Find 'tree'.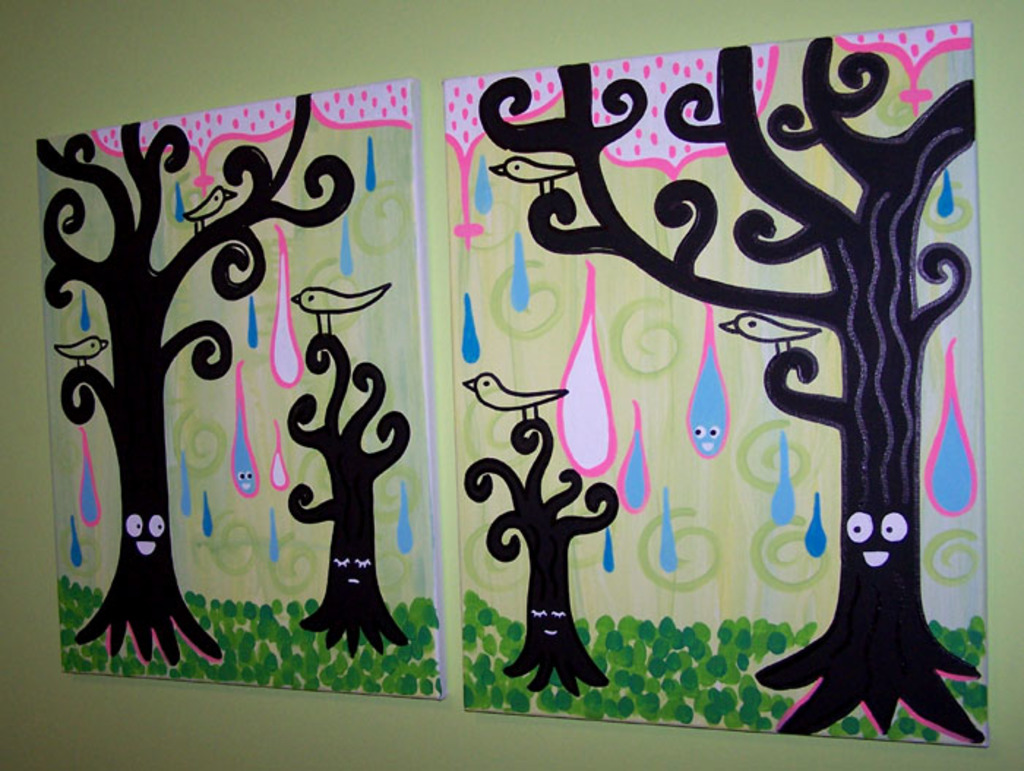
box=[475, 44, 979, 739].
